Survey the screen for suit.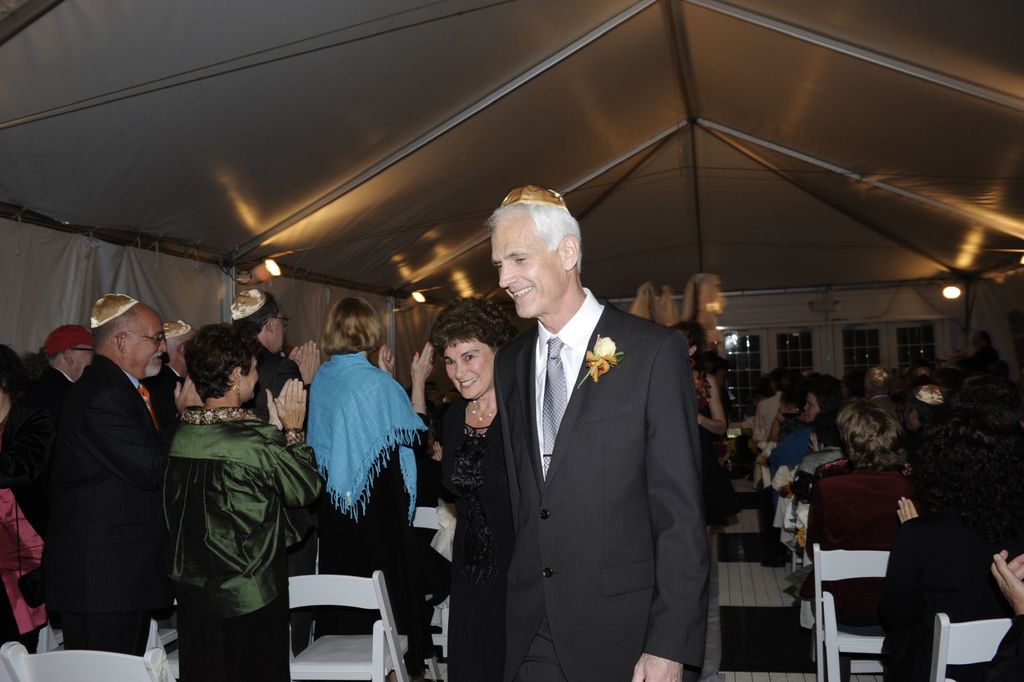
Survey found: [492,296,712,681].
